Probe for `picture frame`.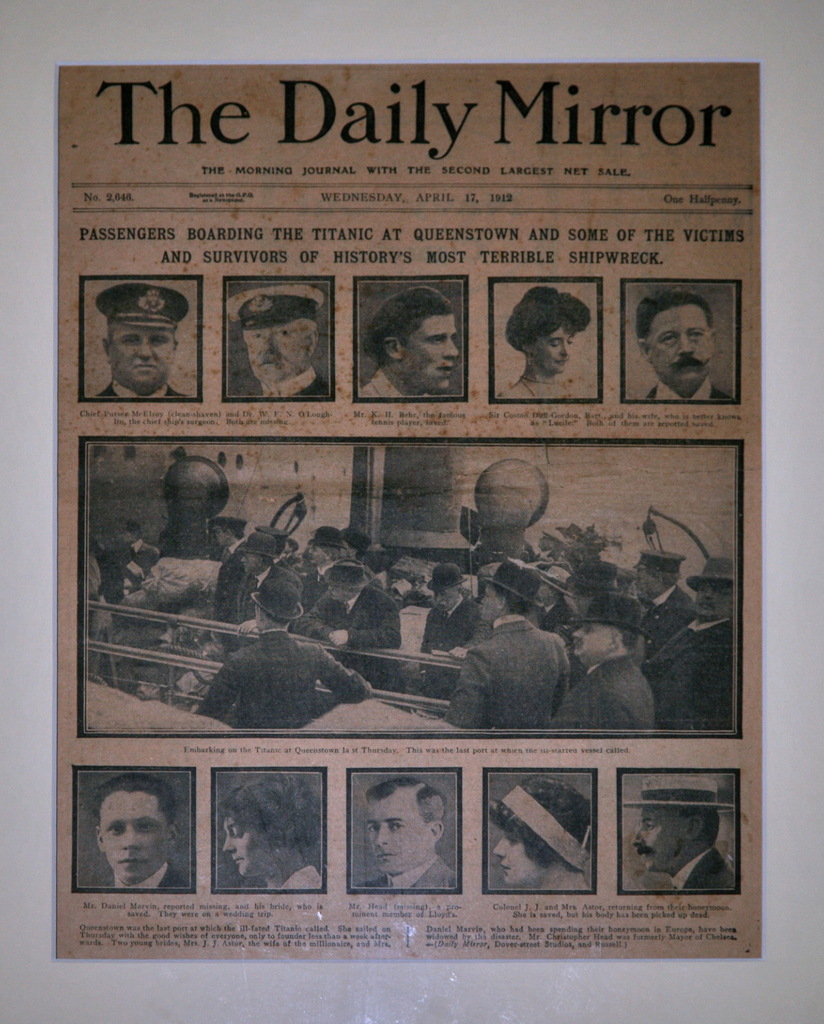
Probe result: 74, 769, 194, 895.
